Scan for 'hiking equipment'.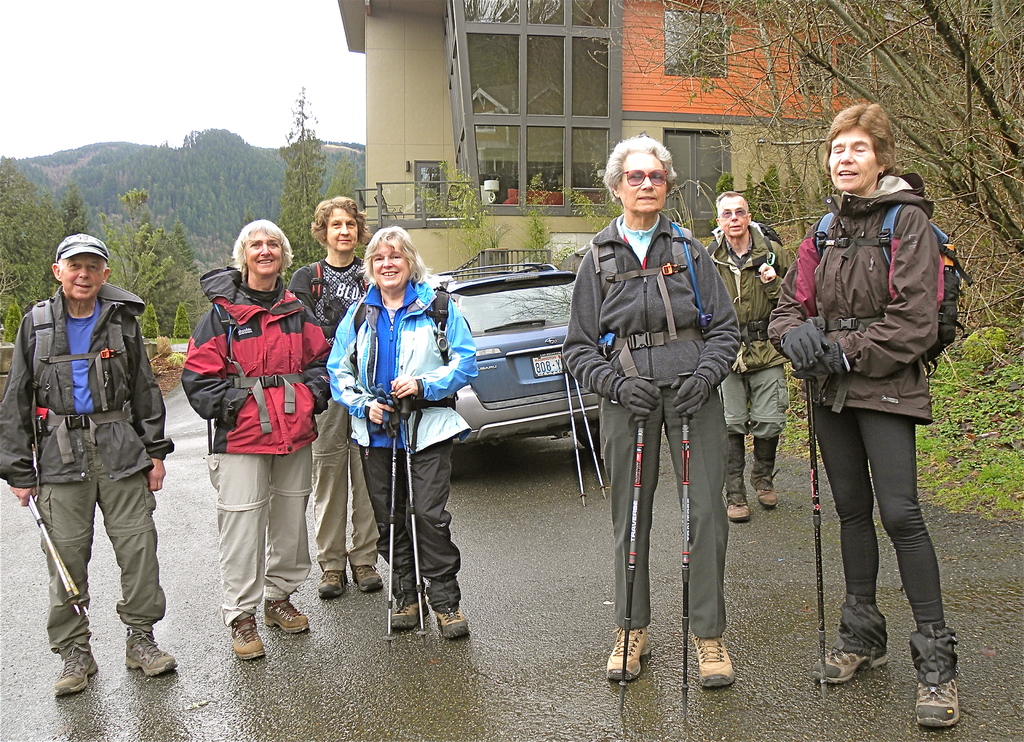
Scan result: 397,397,428,650.
